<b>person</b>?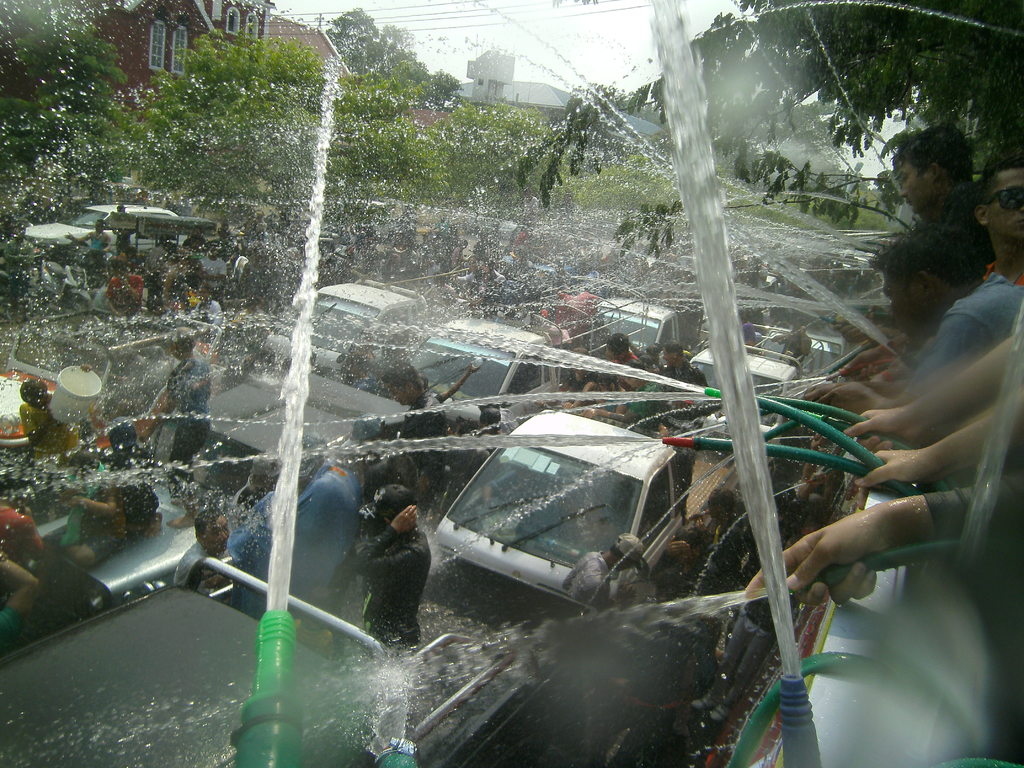
(left=974, top=141, right=1023, bottom=286)
